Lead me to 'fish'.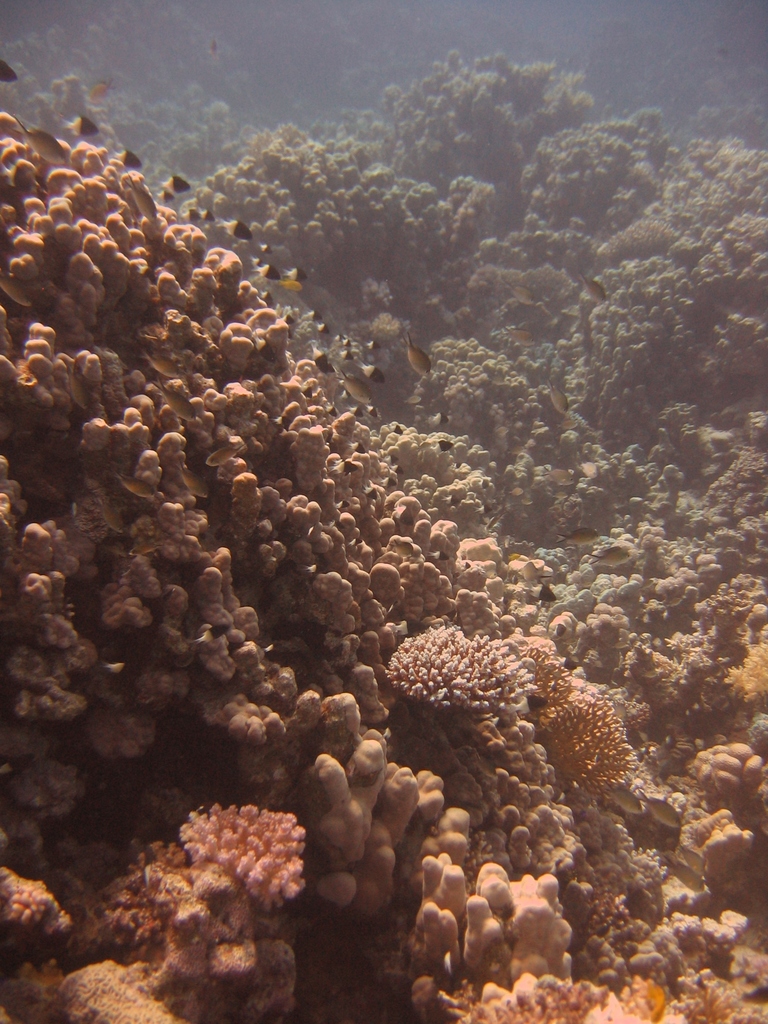
Lead to locate(431, 410, 450, 423).
